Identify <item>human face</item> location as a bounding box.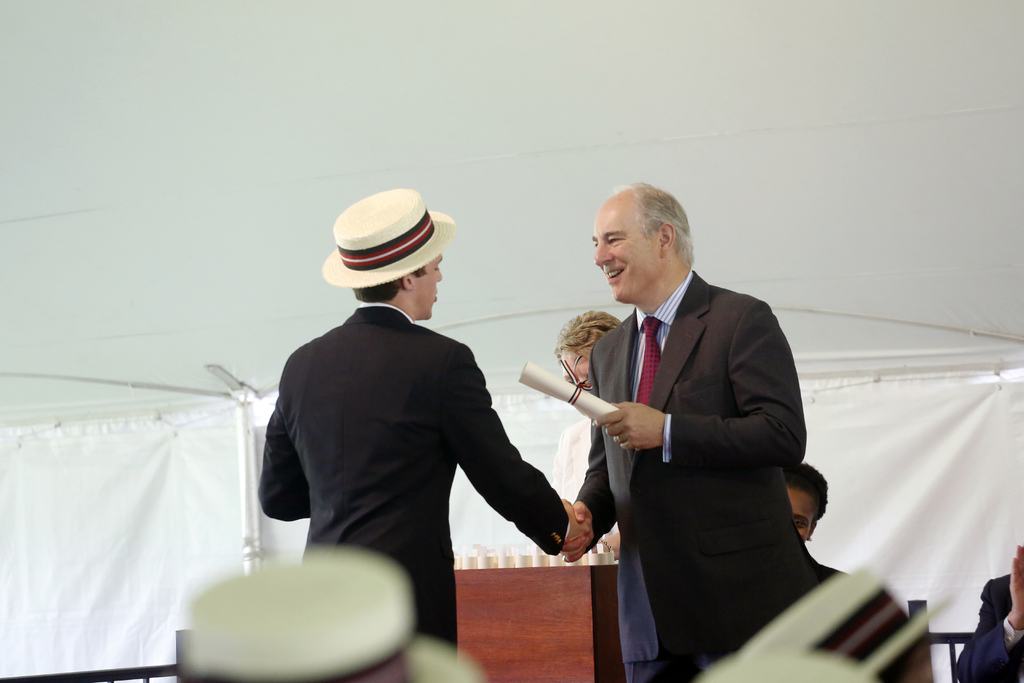
box=[591, 205, 659, 304].
